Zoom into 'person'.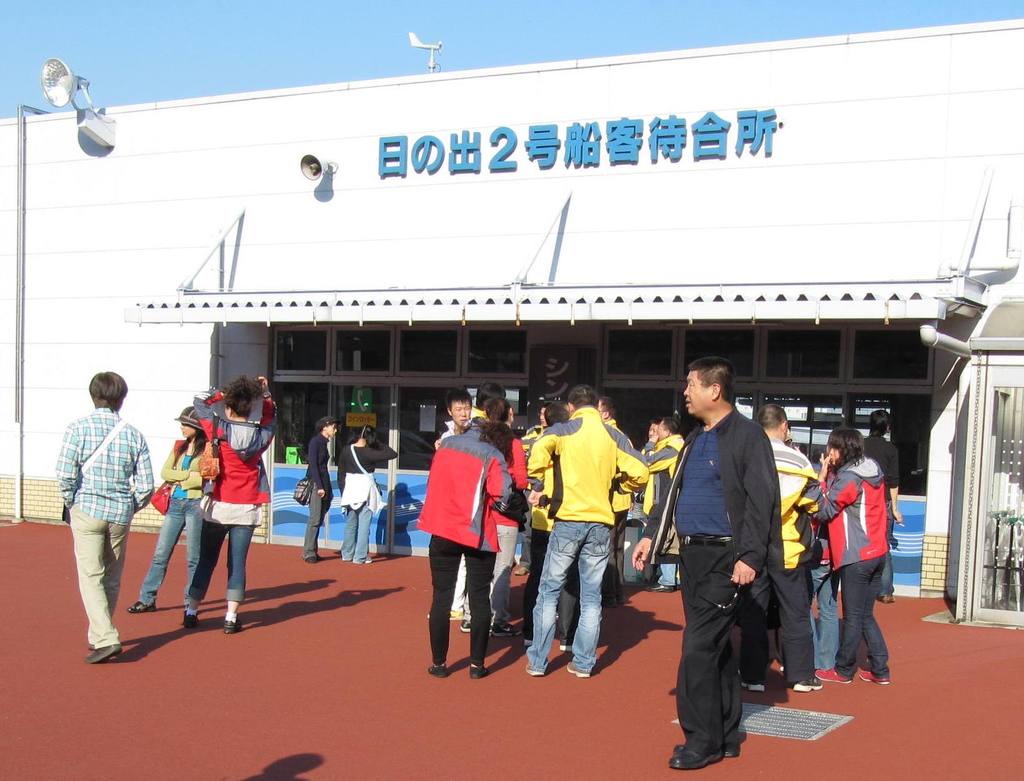
Zoom target: bbox(805, 428, 886, 686).
